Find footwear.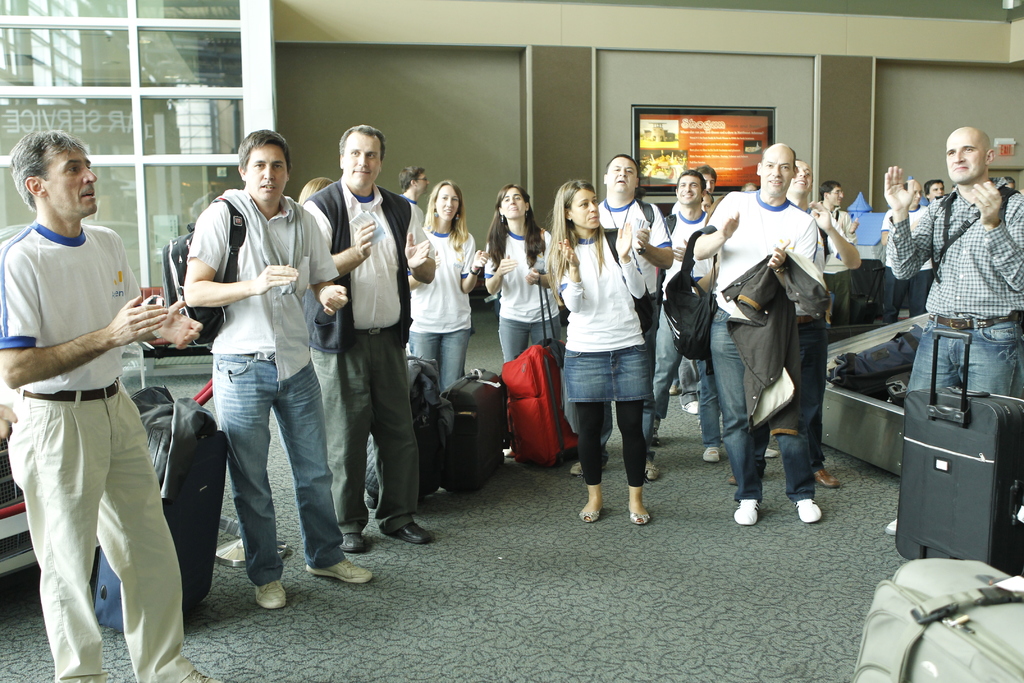
(303,562,372,588).
